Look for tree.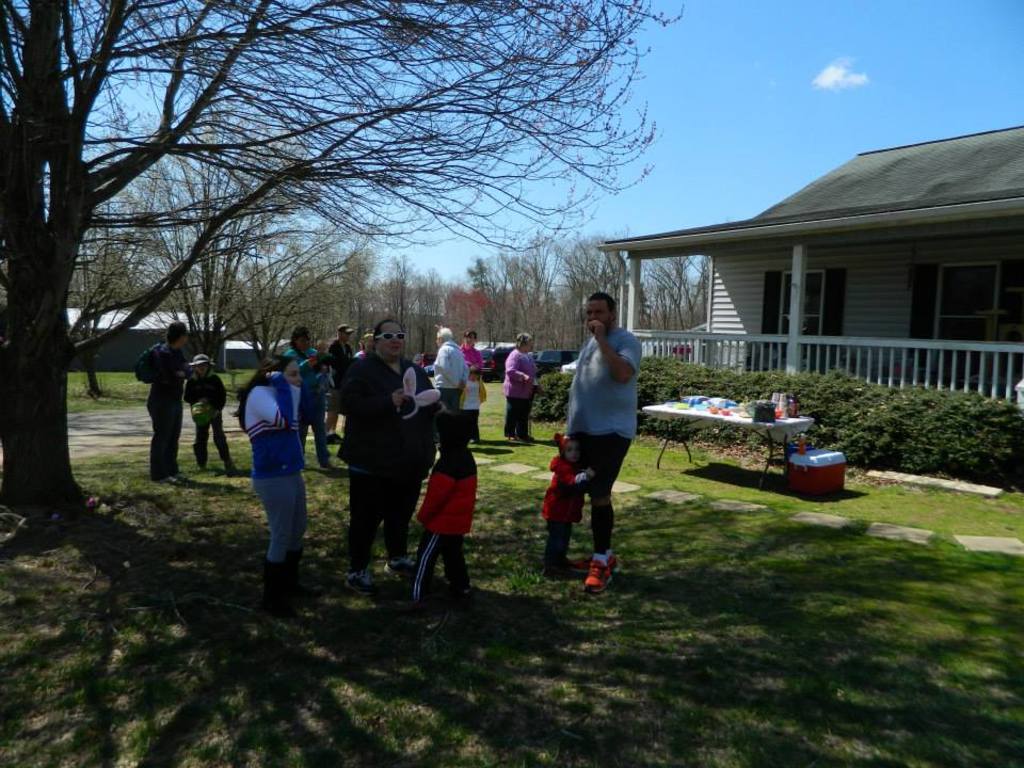
Found: 109 143 282 380.
